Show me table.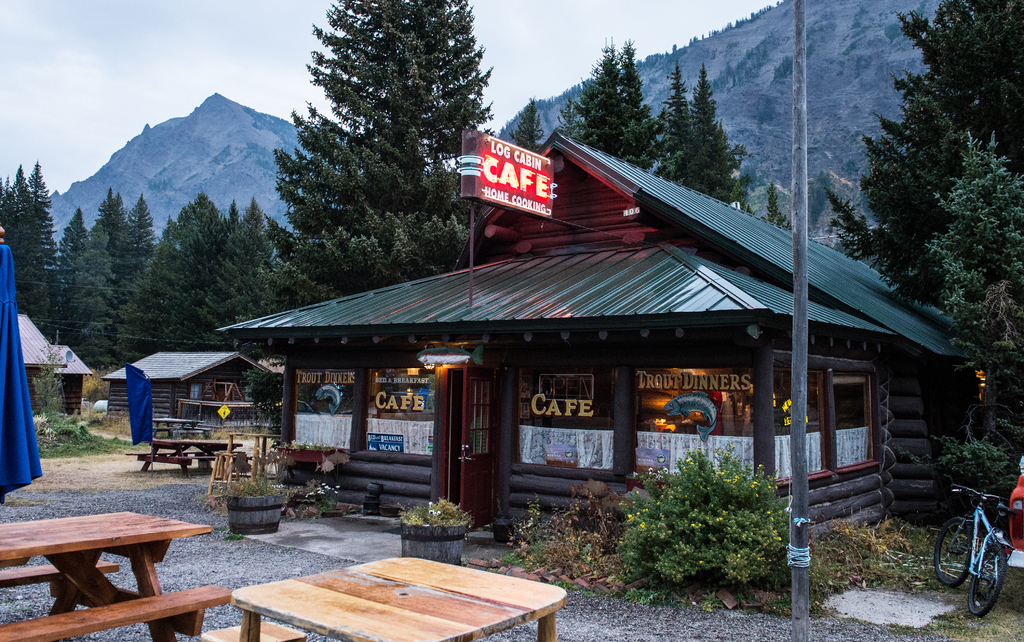
table is here: [x1=9, y1=488, x2=205, y2=626].
